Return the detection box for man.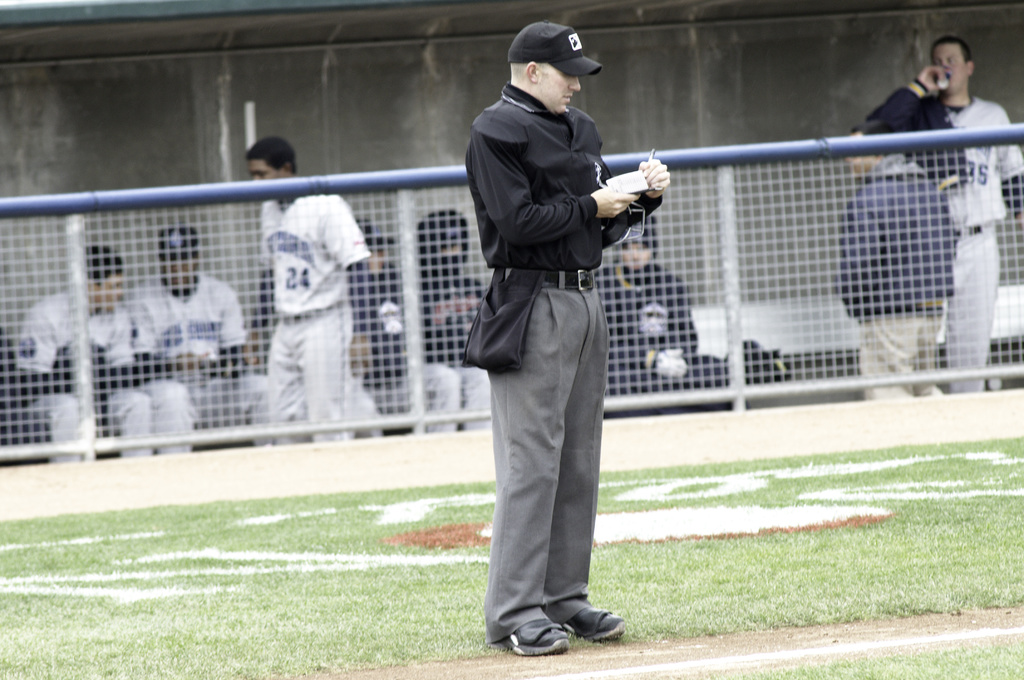
(left=120, top=225, right=273, bottom=455).
